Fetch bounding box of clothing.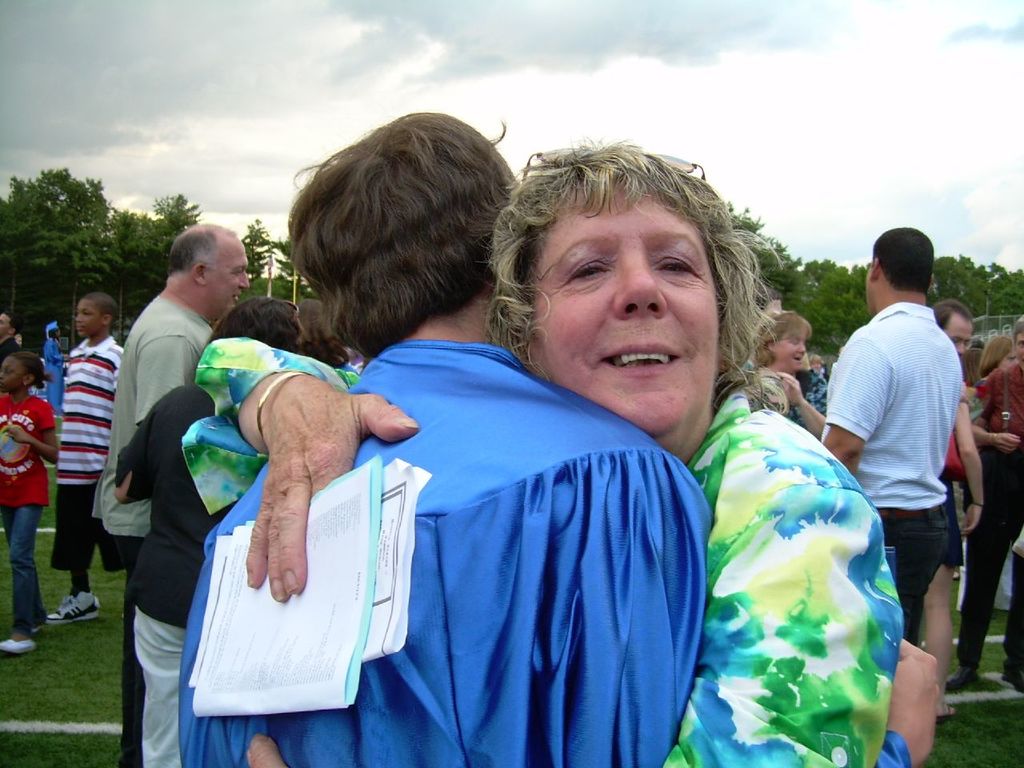
Bbox: {"x1": 183, "y1": 334, "x2": 904, "y2": 766}.
